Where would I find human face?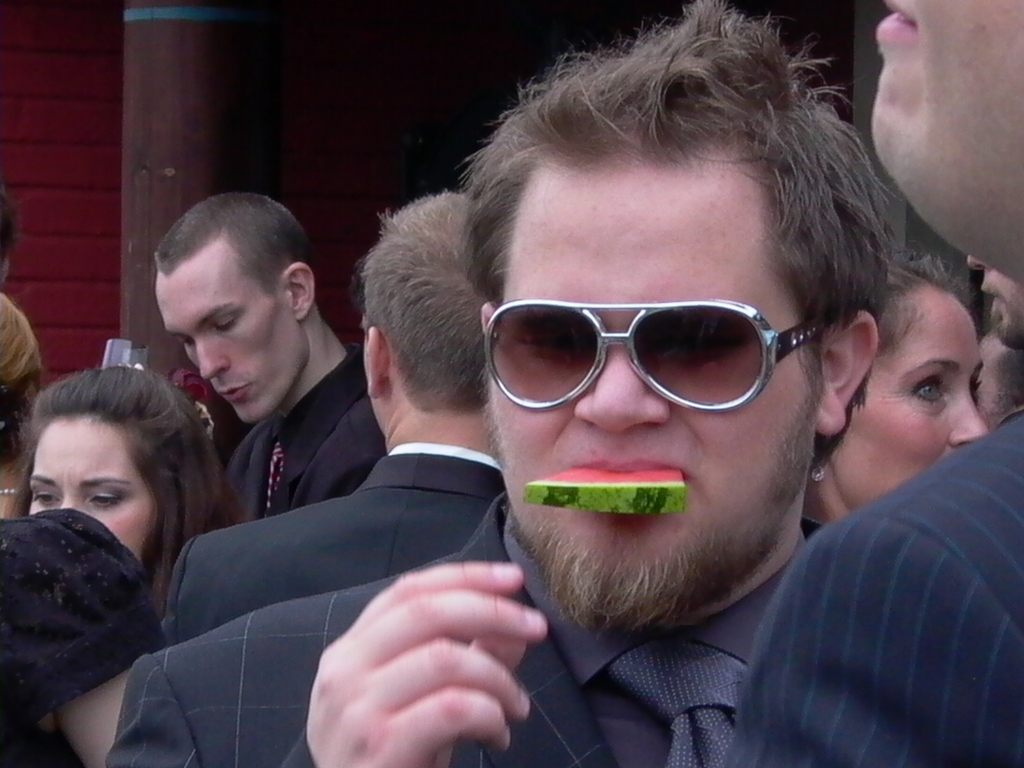
At crop(870, 0, 1023, 254).
